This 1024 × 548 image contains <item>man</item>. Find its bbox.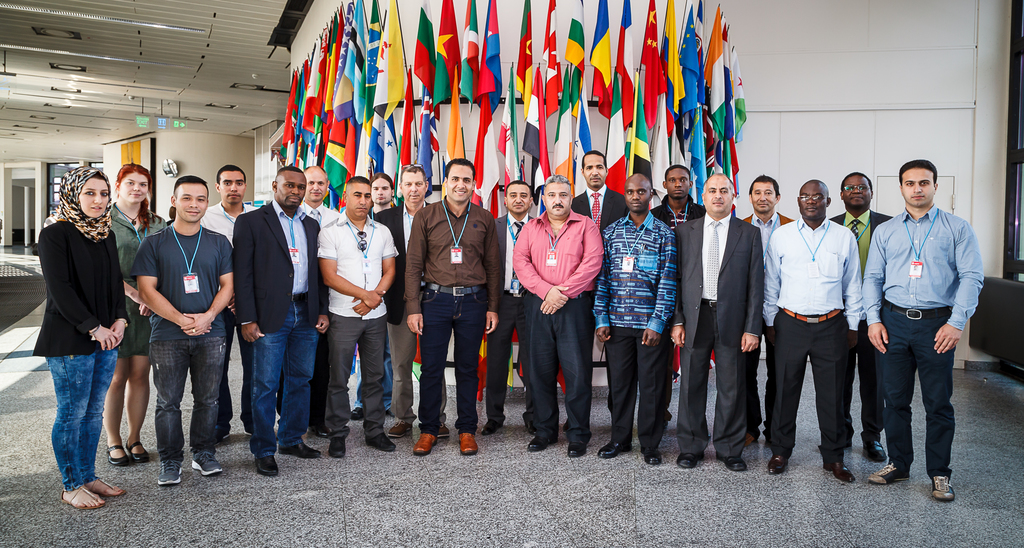
127 173 237 489.
